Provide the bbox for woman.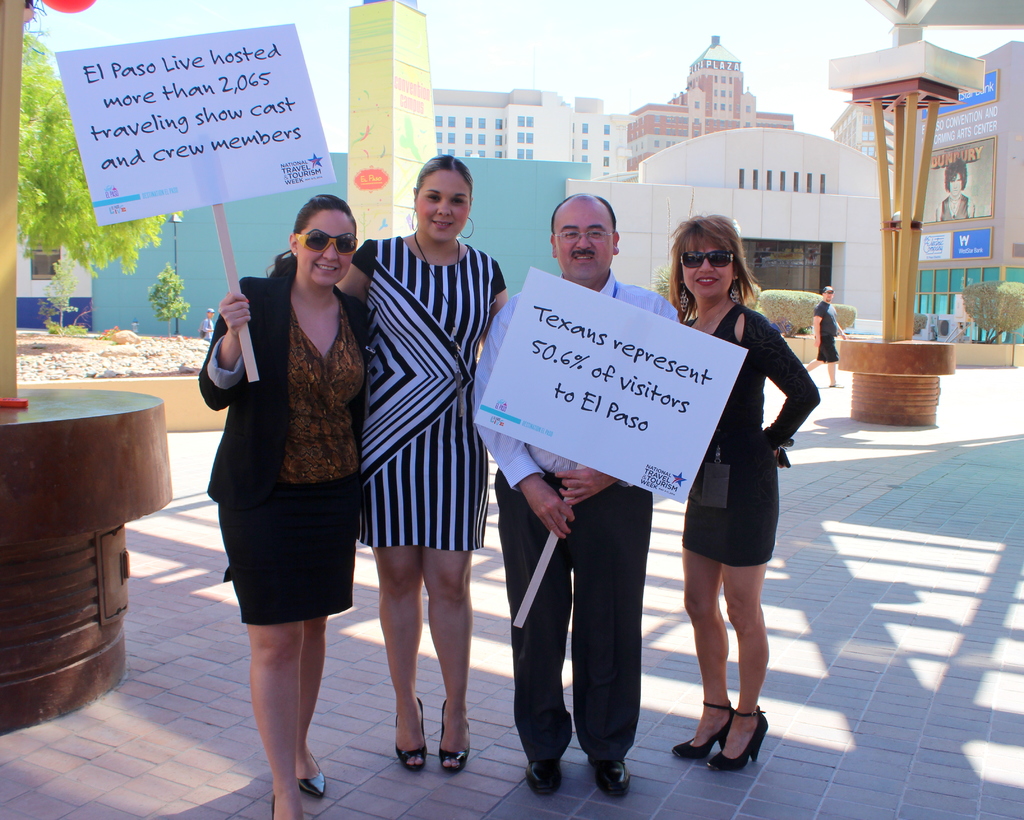
(658, 217, 810, 760).
